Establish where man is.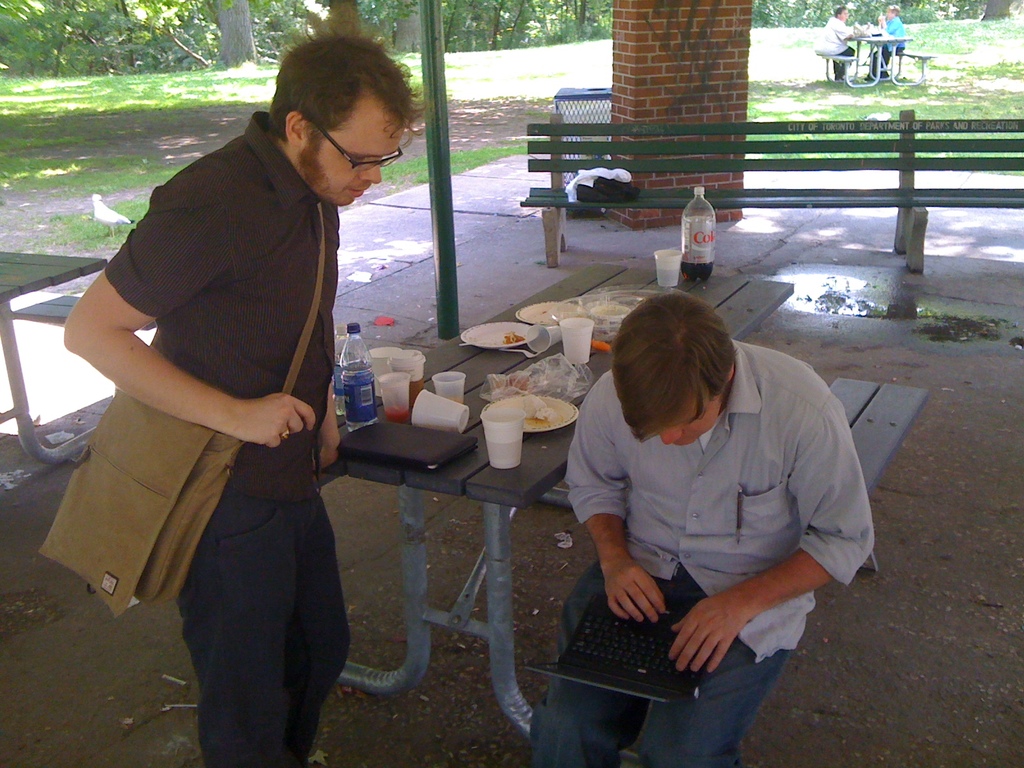
Established at <region>57, 33, 414, 767</region>.
